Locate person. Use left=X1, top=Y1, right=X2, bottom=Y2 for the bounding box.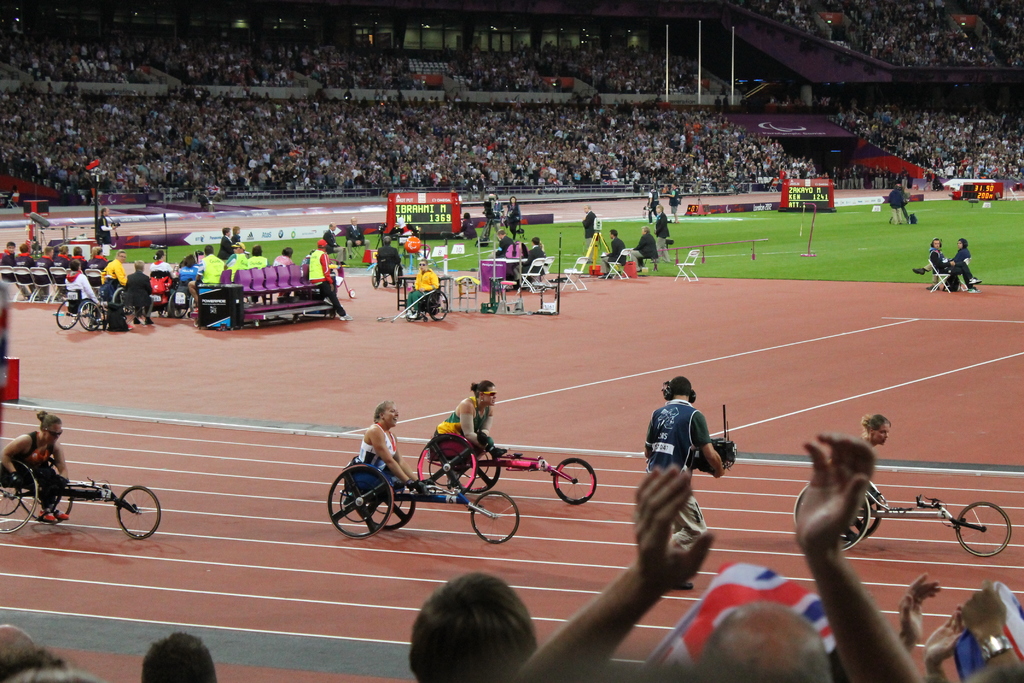
left=437, top=374, right=498, bottom=486.
